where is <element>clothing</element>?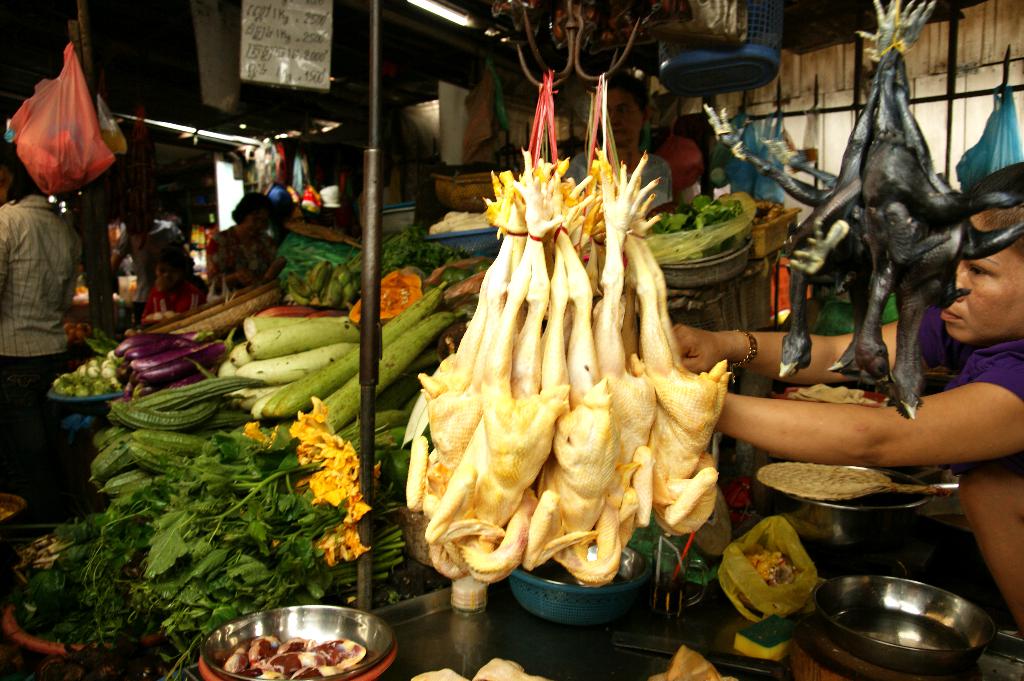
x1=916 y1=324 x2=1023 y2=476.
